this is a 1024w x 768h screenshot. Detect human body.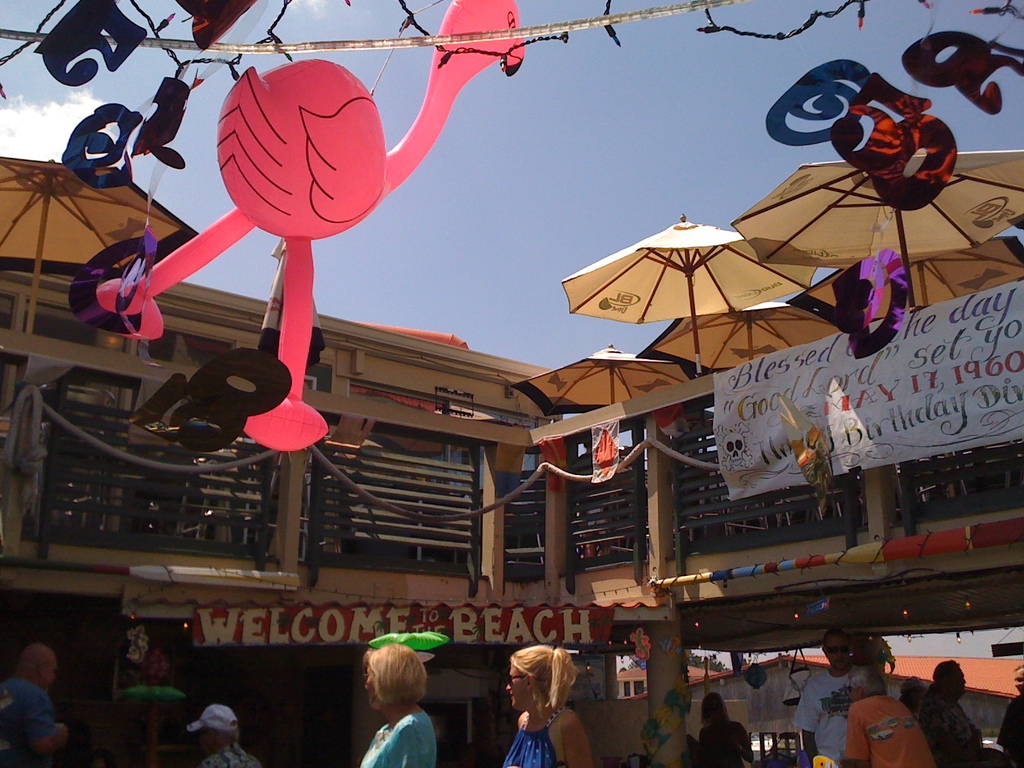
x1=188 y1=701 x2=261 y2=767.
